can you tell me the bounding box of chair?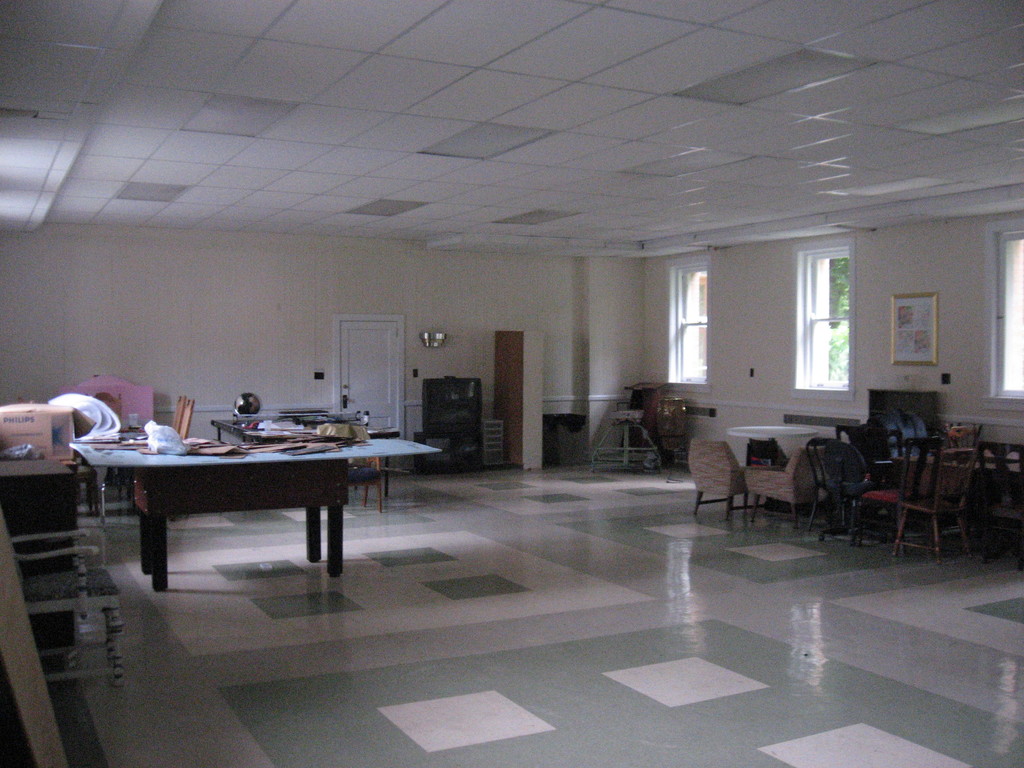
box(895, 445, 979, 553).
